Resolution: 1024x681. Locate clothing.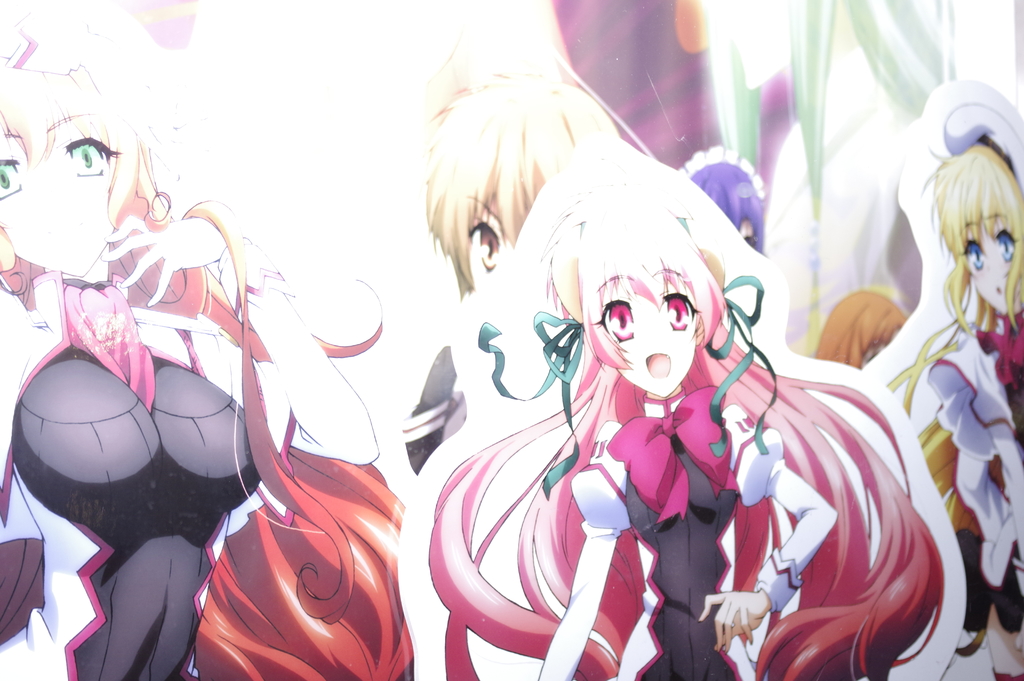
box(568, 395, 838, 680).
